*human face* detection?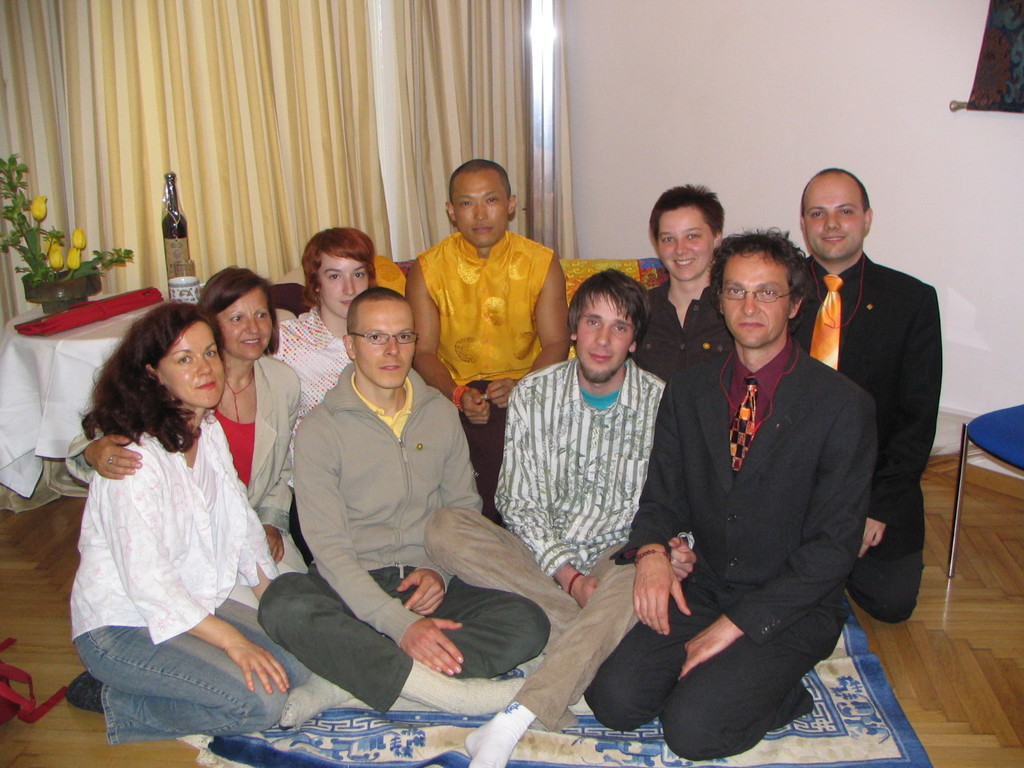
select_region(452, 167, 508, 246)
